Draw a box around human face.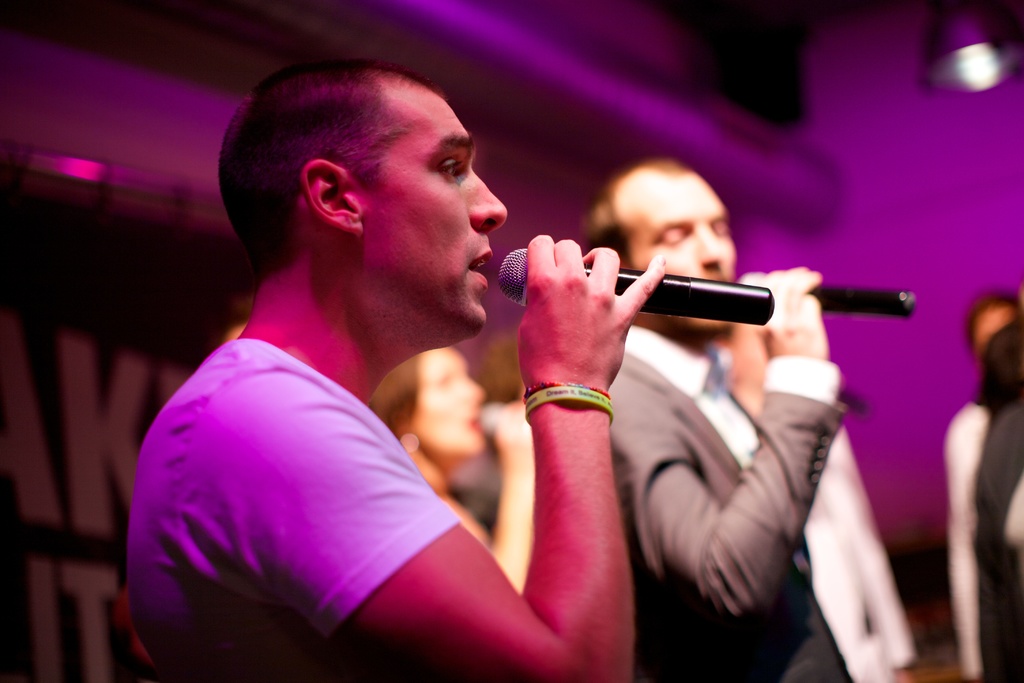
362, 97, 506, 329.
